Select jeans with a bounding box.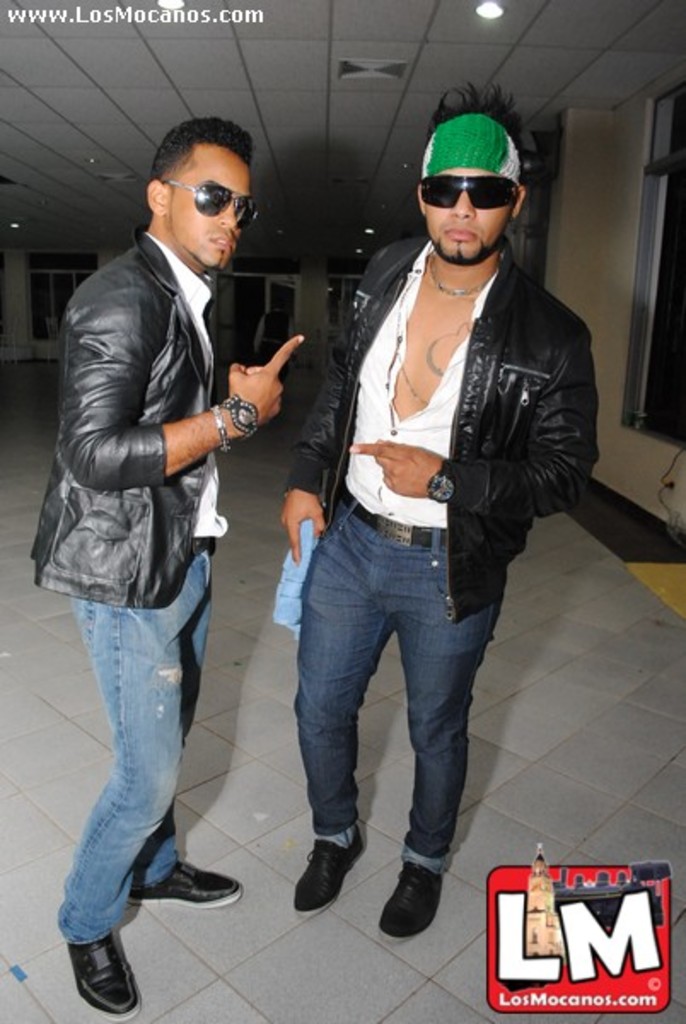
<bbox>41, 544, 212, 1002</bbox>.
